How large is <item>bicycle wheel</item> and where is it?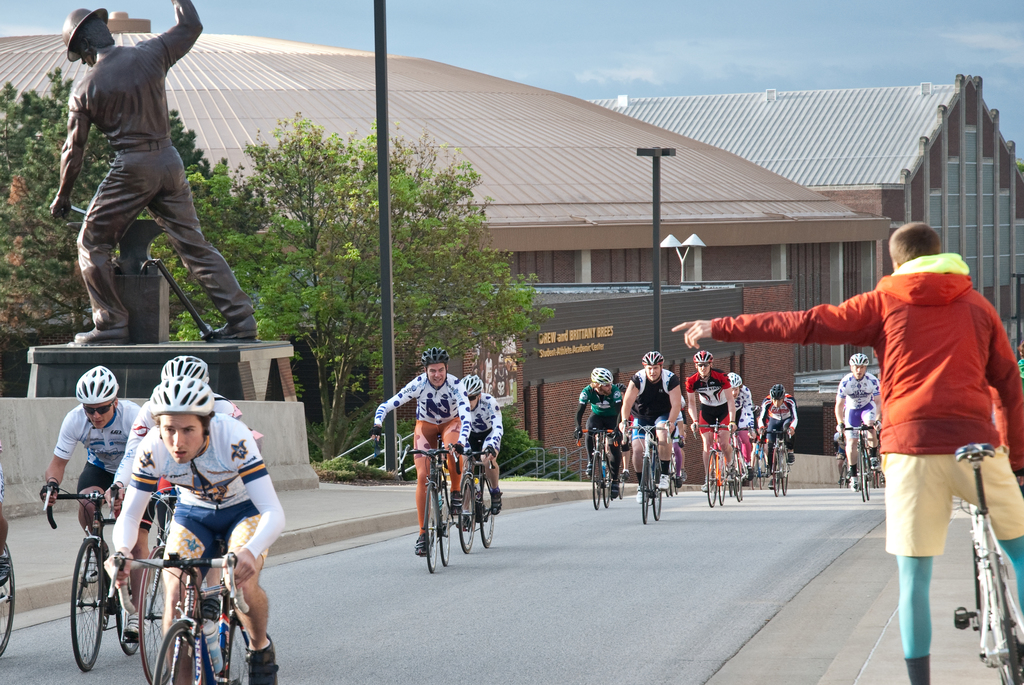
Bounding box: BBox(751, 453, 756, 492).
